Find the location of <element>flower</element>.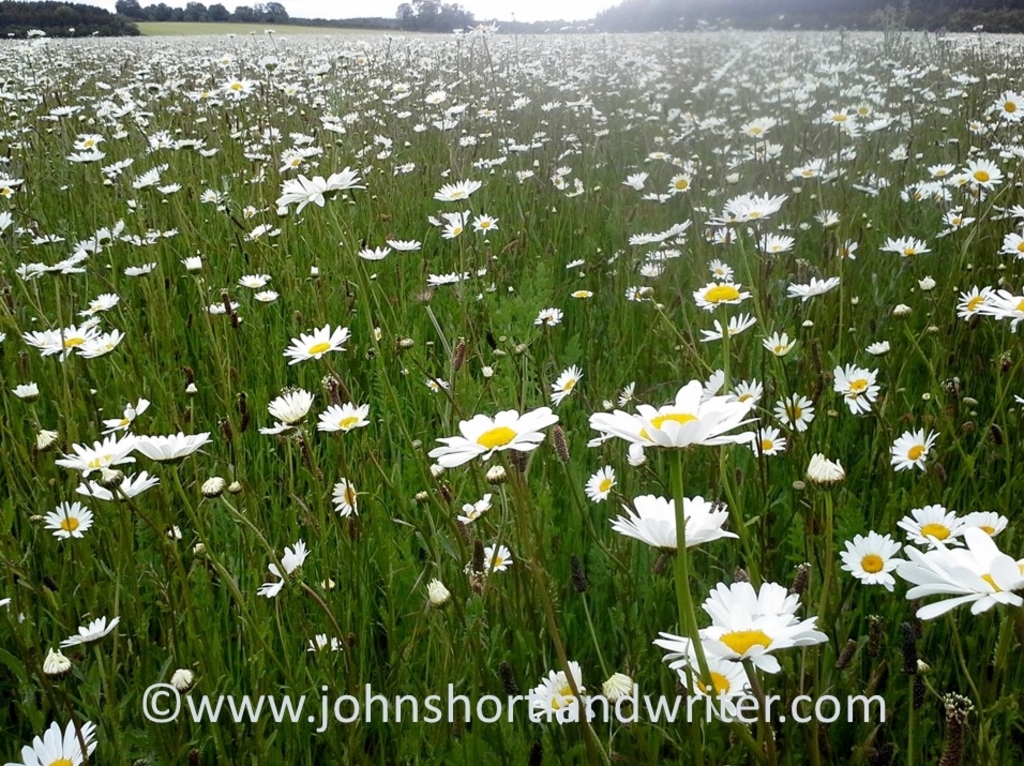
Location: 0, 718, 100, 765.
